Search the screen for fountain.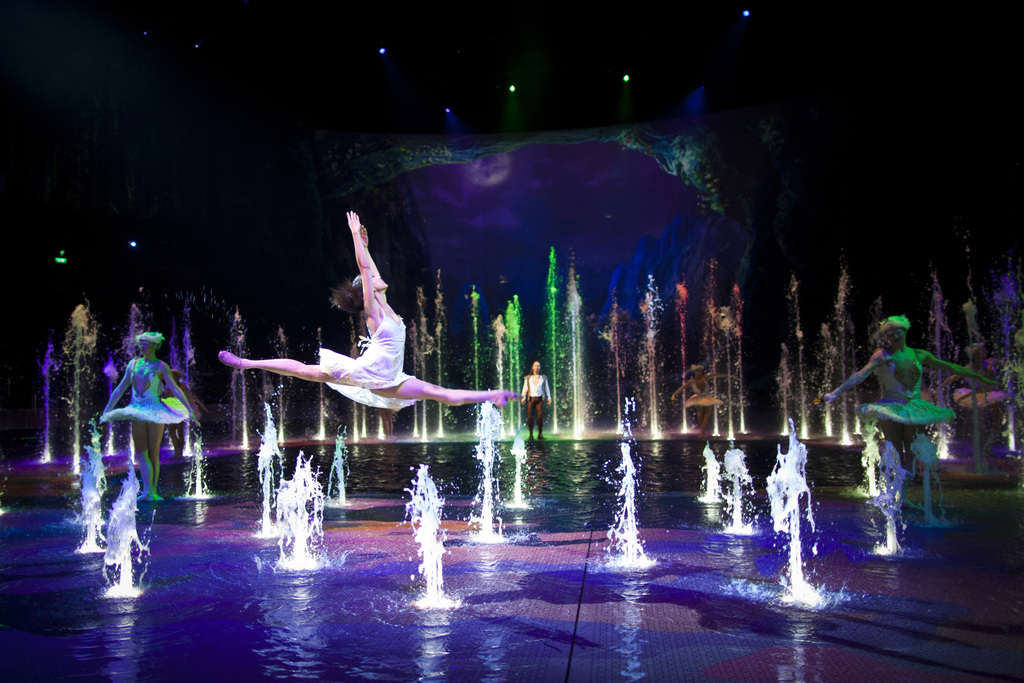
Found at select_region(78, 445, 115, 542).
